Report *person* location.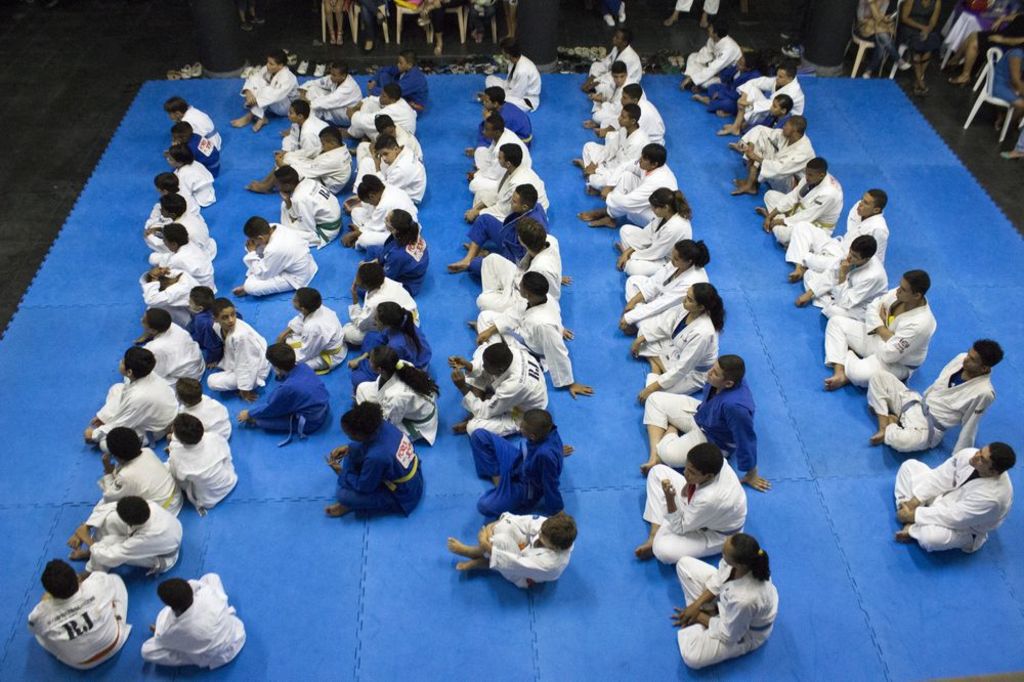
Report: l=342, t=259, r=421, b=344.
